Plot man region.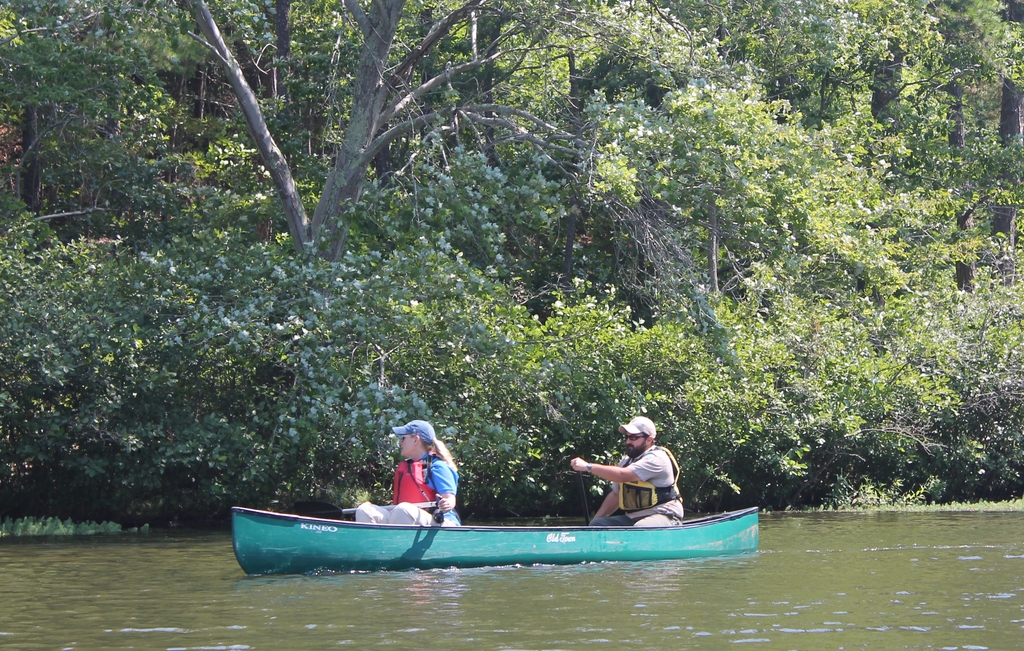
Plotted at select_region(578, 437, 686, 527).
